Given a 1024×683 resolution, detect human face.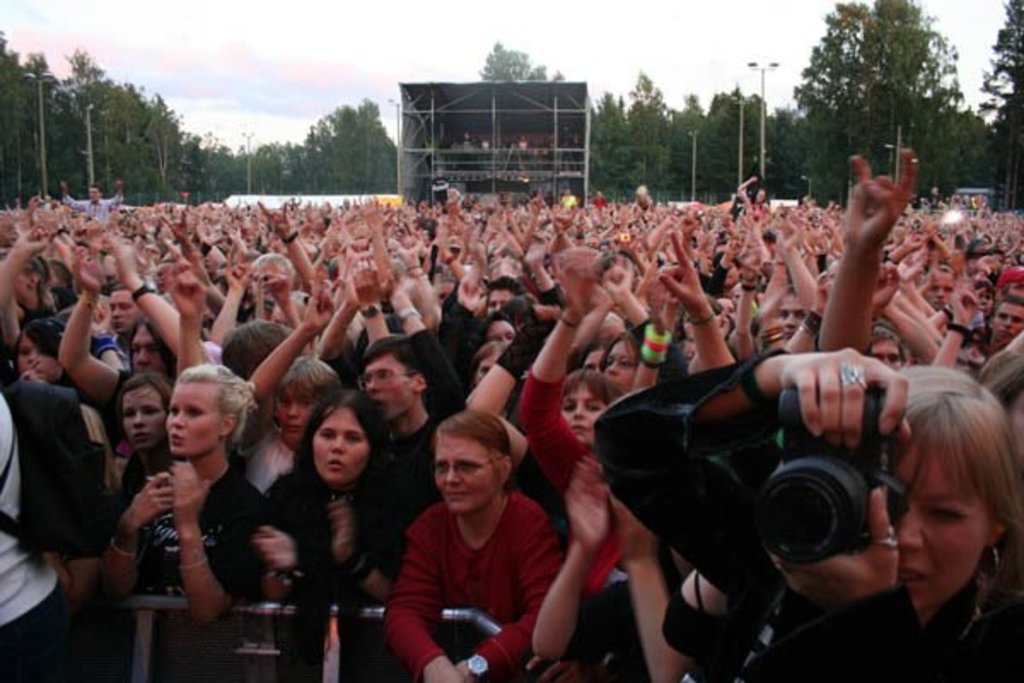
[left=276, top=389, right=309, bottom=446].
